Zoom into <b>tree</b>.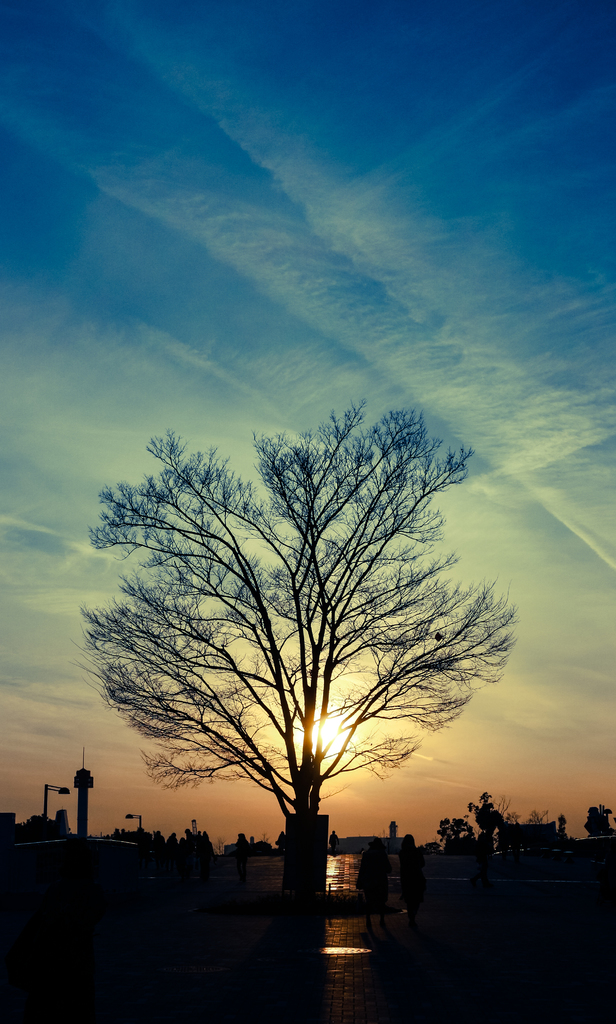
Zoom target: <bbox>69, 402, 515, 869</bbox>.
